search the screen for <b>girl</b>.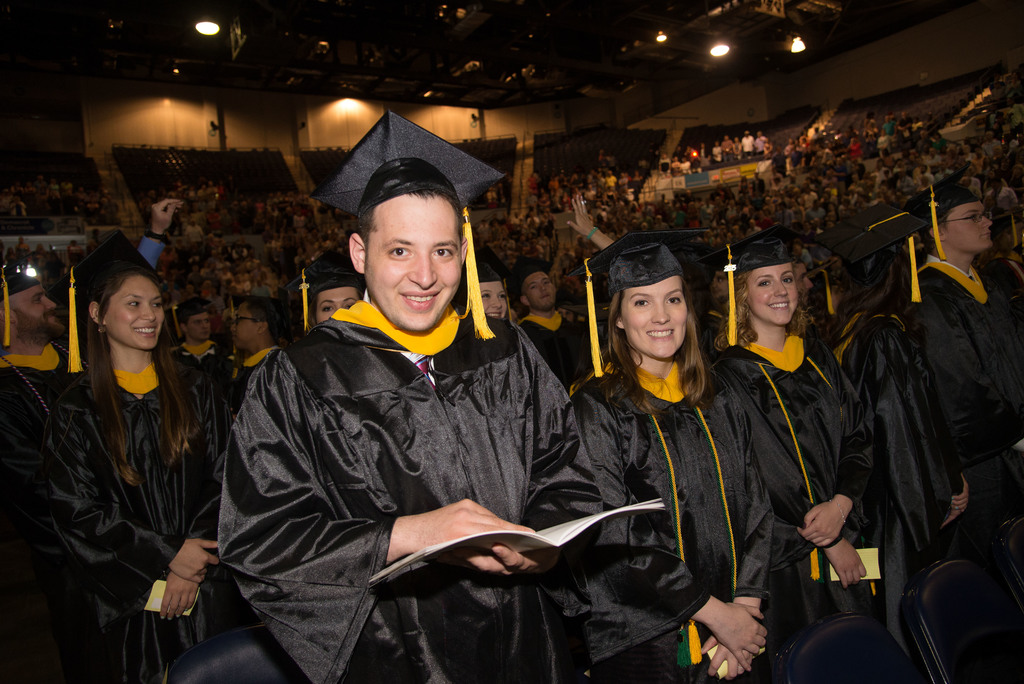
Found at (12, 228, 238, 683).
